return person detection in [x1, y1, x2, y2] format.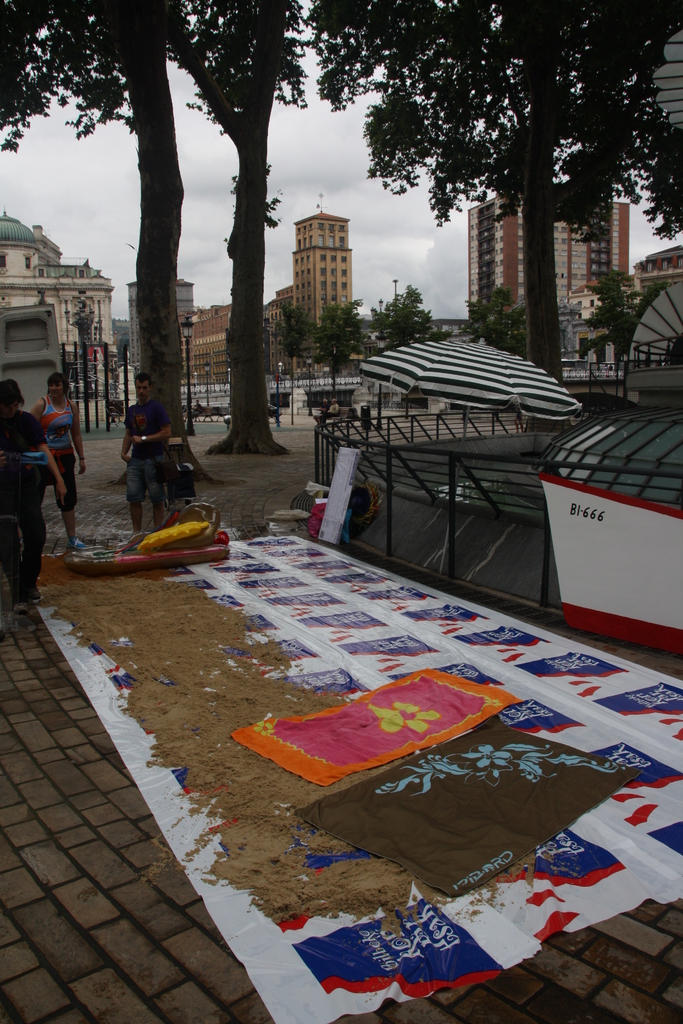
[33, 371, 82, 543].
